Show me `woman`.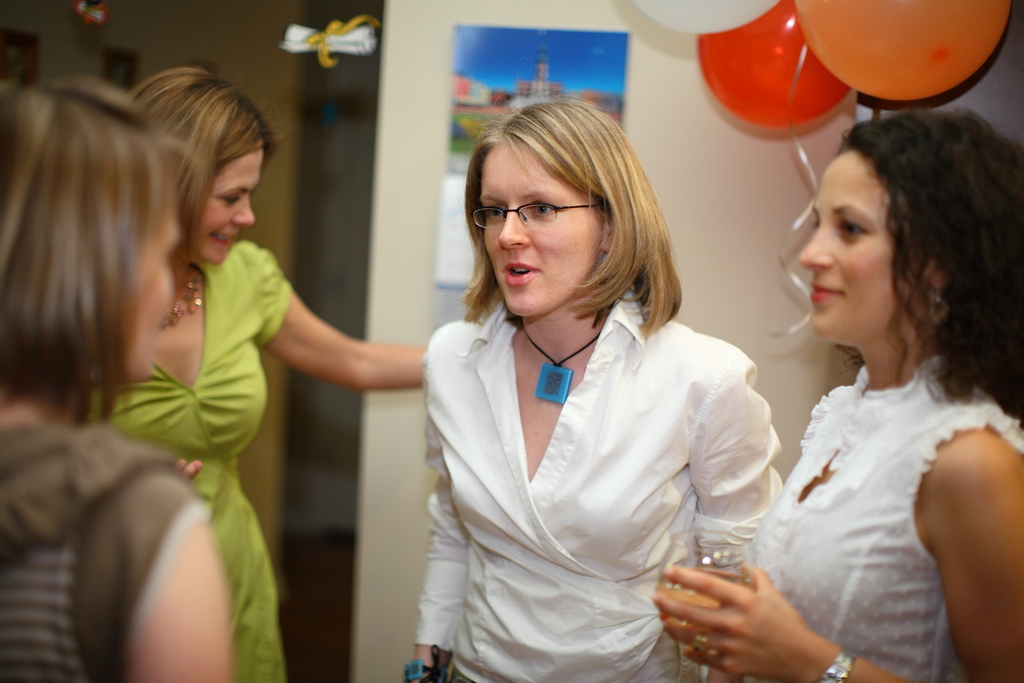
`woman` is here: bbox=(657, 99, 1023, 682).
